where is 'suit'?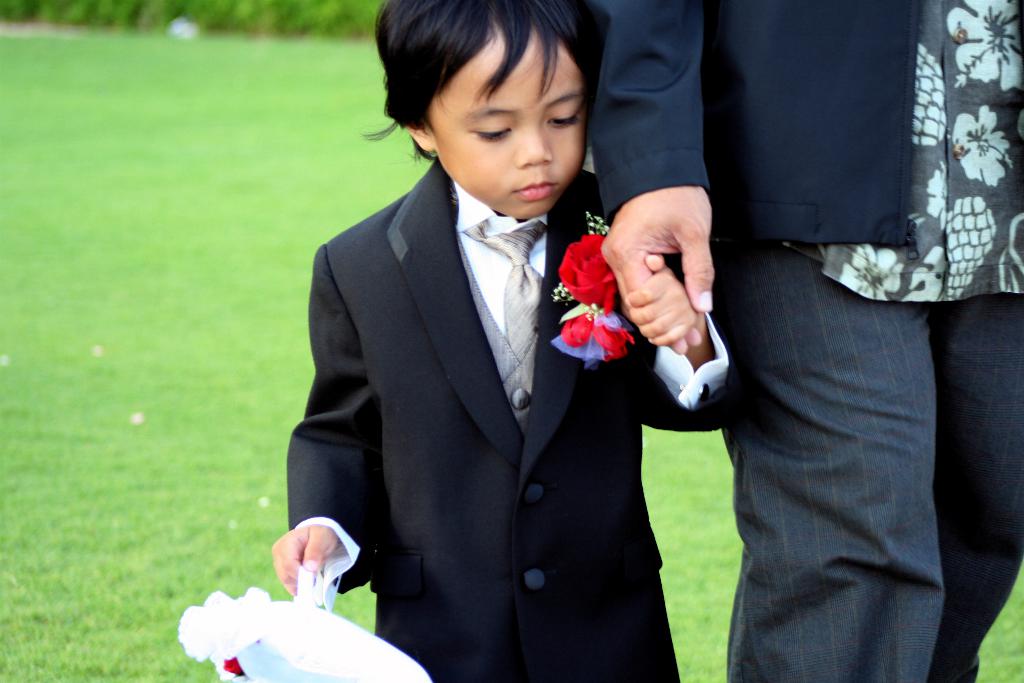
locate(300, 21, 611, 666).
